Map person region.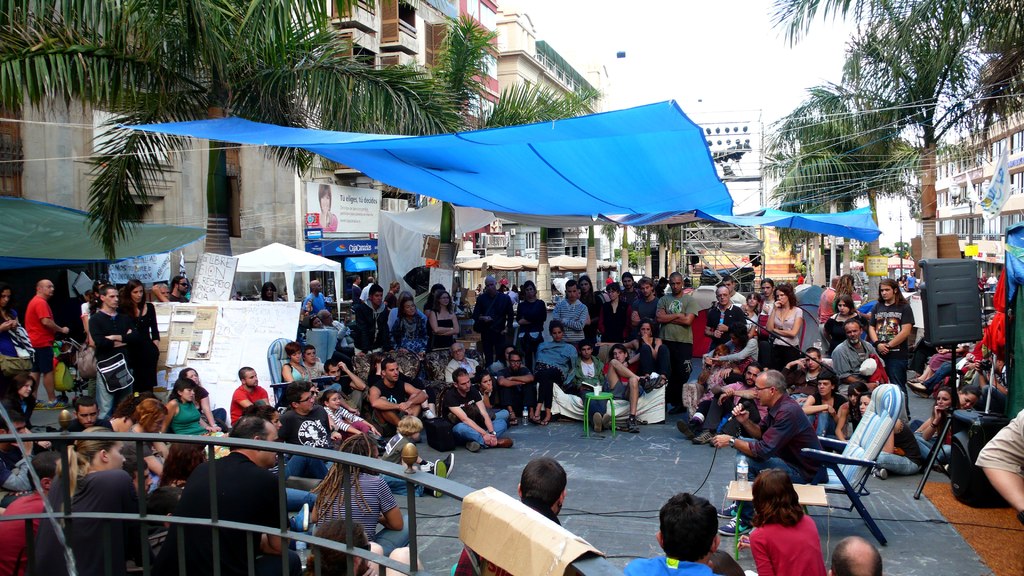
Mapped to x1=835 y1=378 x2=870 y2=447.
